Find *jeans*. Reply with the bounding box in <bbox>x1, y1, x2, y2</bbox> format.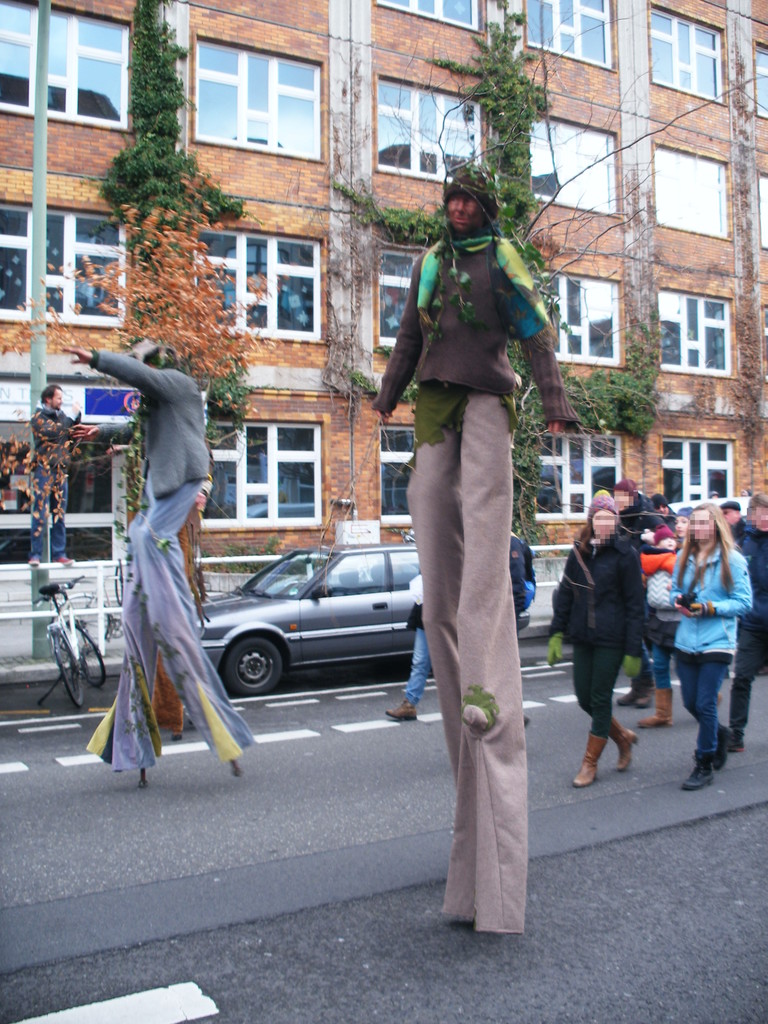
<bbox>398, 627, 422, 705</bbox>.
